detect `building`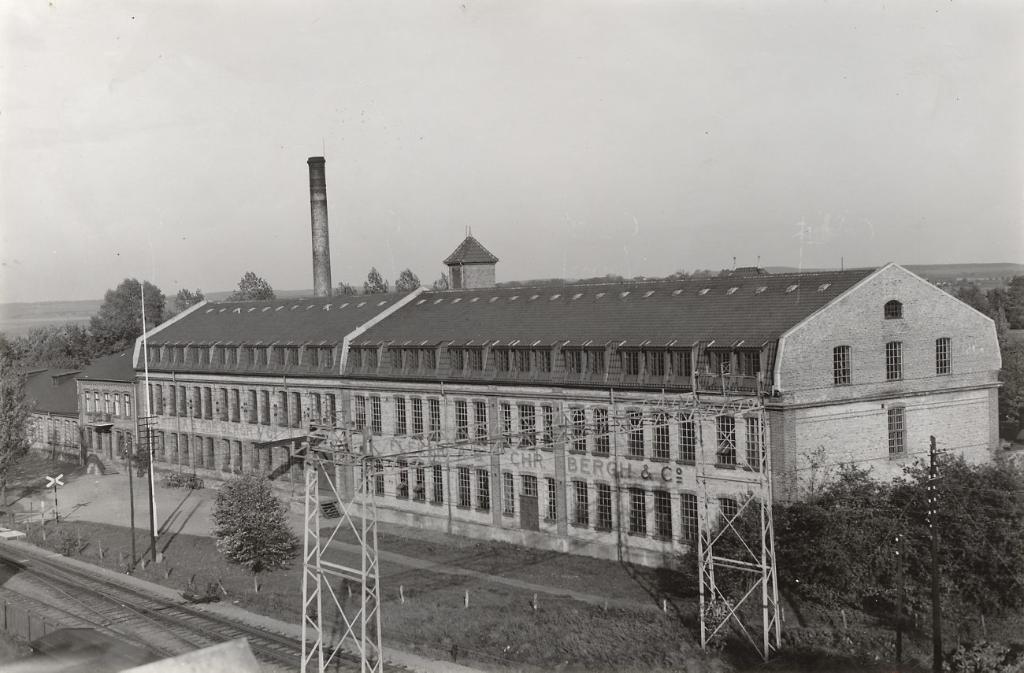
[12,150,1007,579]
